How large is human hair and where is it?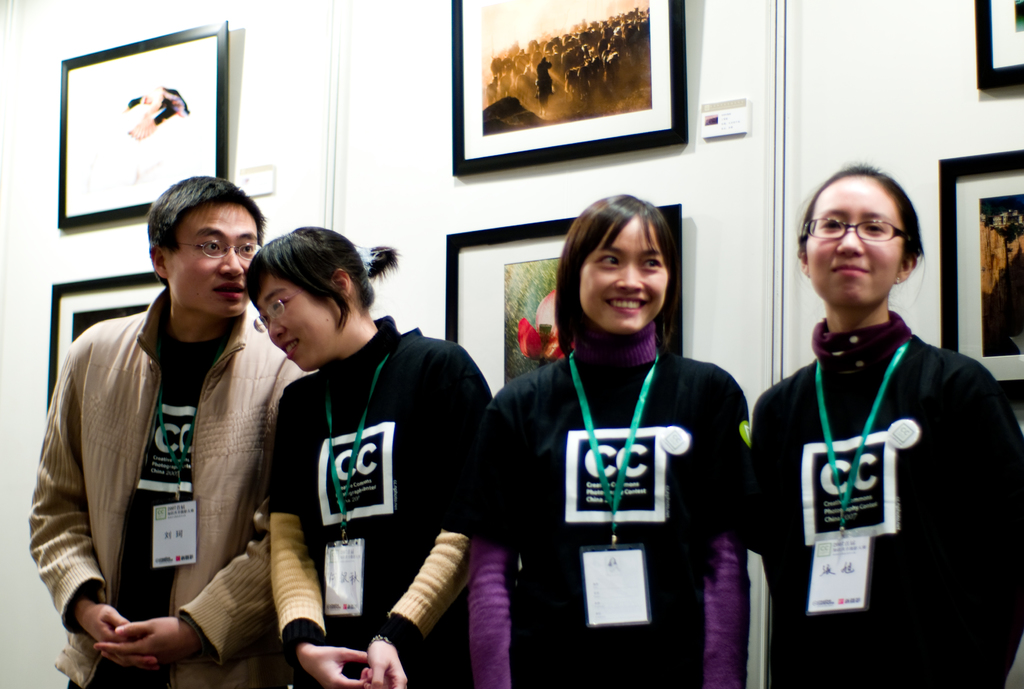
Bounding box: region(243, 223, 377, 337).
